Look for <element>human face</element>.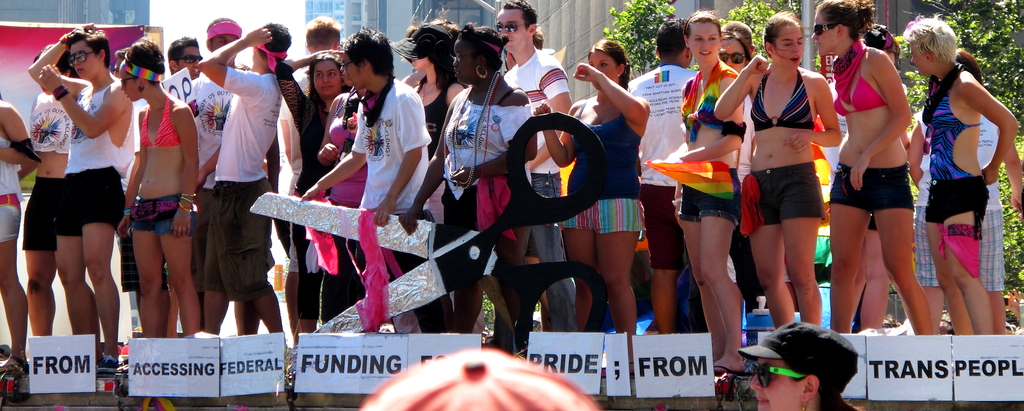
Found: <bbox>688, 24, 721, 63</bbox>.
